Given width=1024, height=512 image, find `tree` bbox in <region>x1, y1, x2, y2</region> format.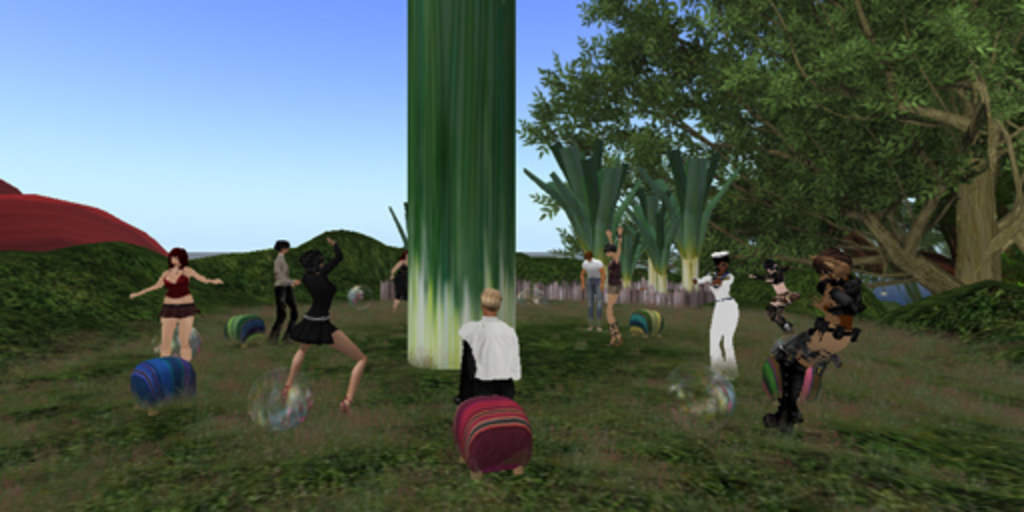
<region>606, 198, 644, 320</region>.
